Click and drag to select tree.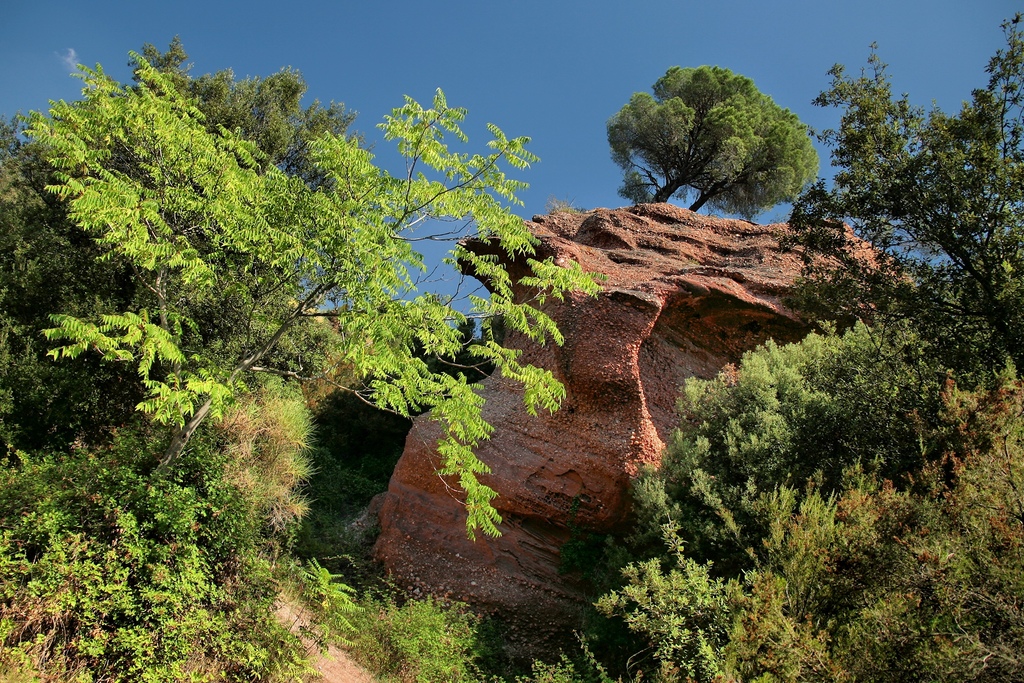
Selection: 724:364:1023:682.
